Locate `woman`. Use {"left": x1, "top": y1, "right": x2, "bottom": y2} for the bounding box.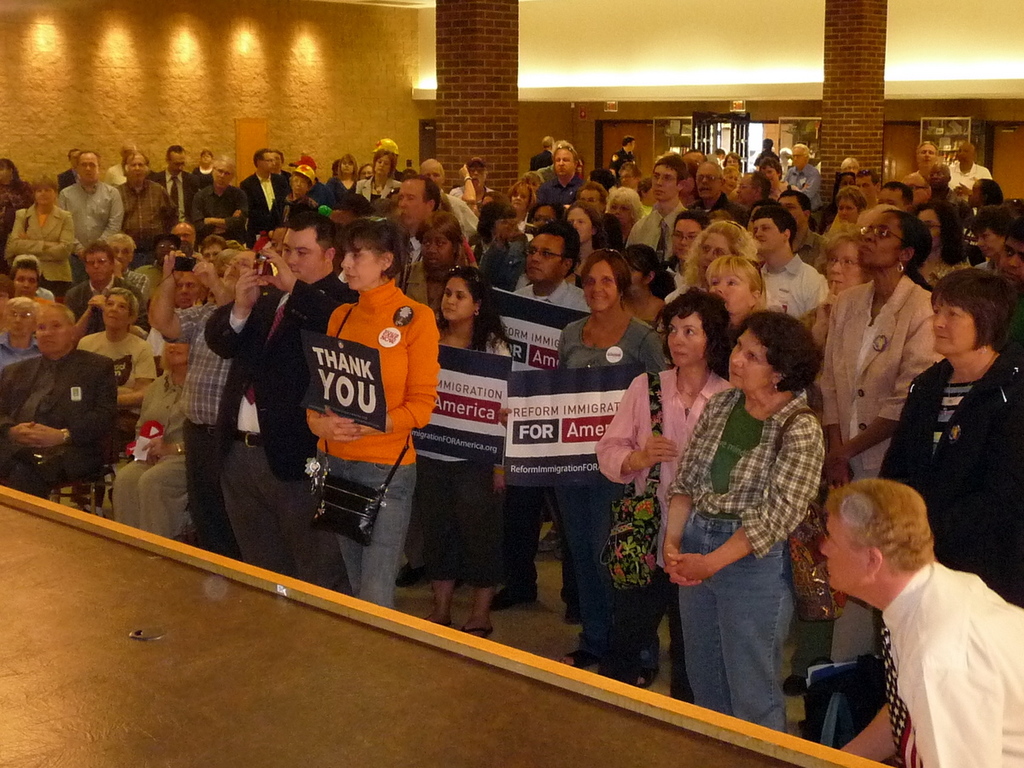
{"left": 473, "top": 203, "right": 527, "bottom": 299}.
